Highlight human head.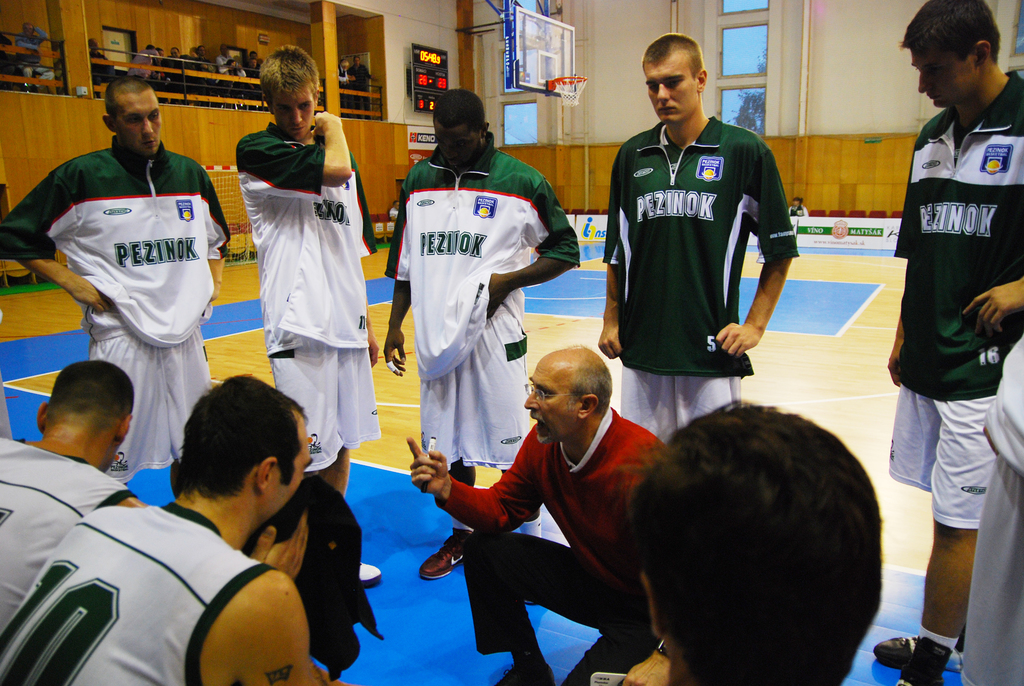
Highlighted region: select_region(20, 19, 33, 40).
